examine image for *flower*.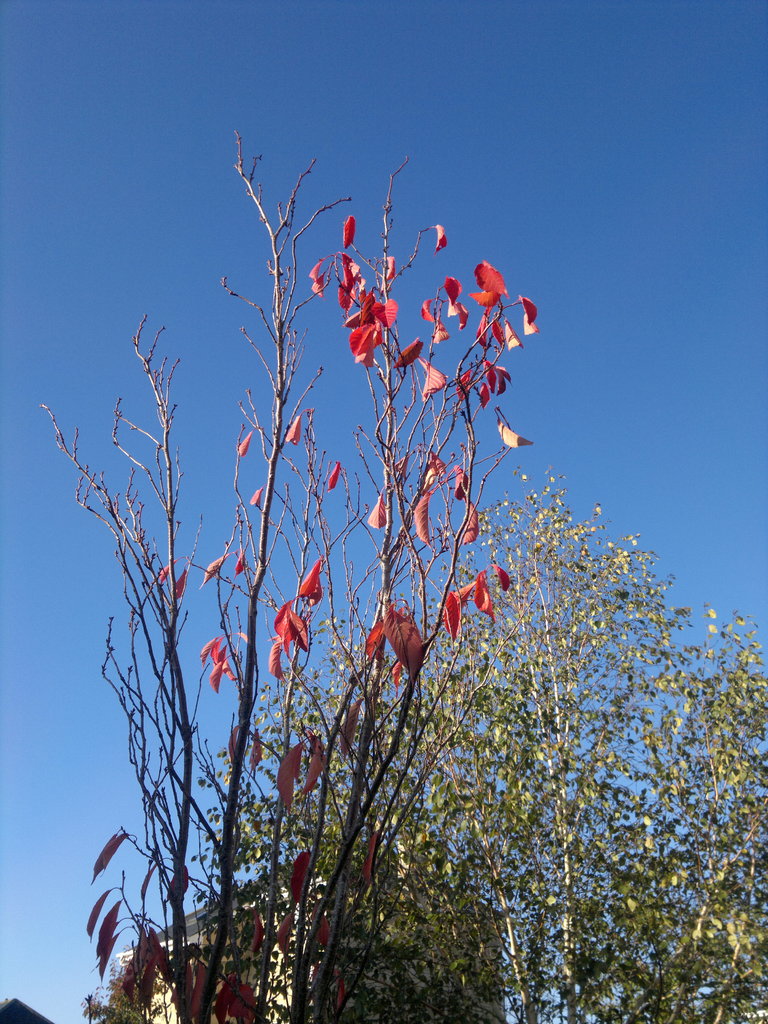
Examination result: box(471, 567, 504, 616).
